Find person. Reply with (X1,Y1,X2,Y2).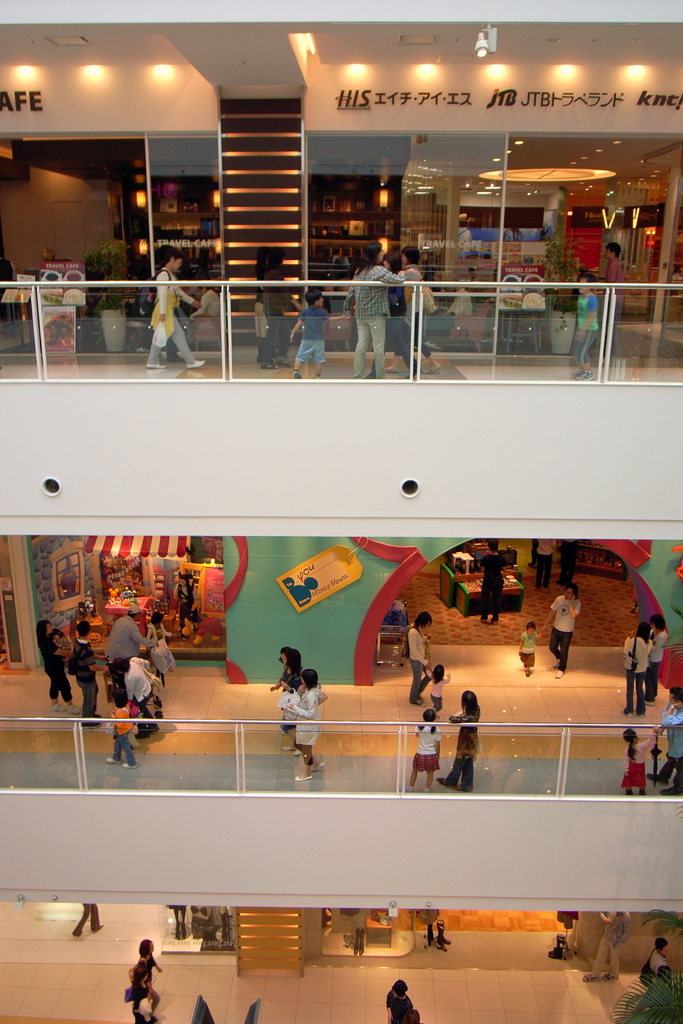
(516,621,543,676).
